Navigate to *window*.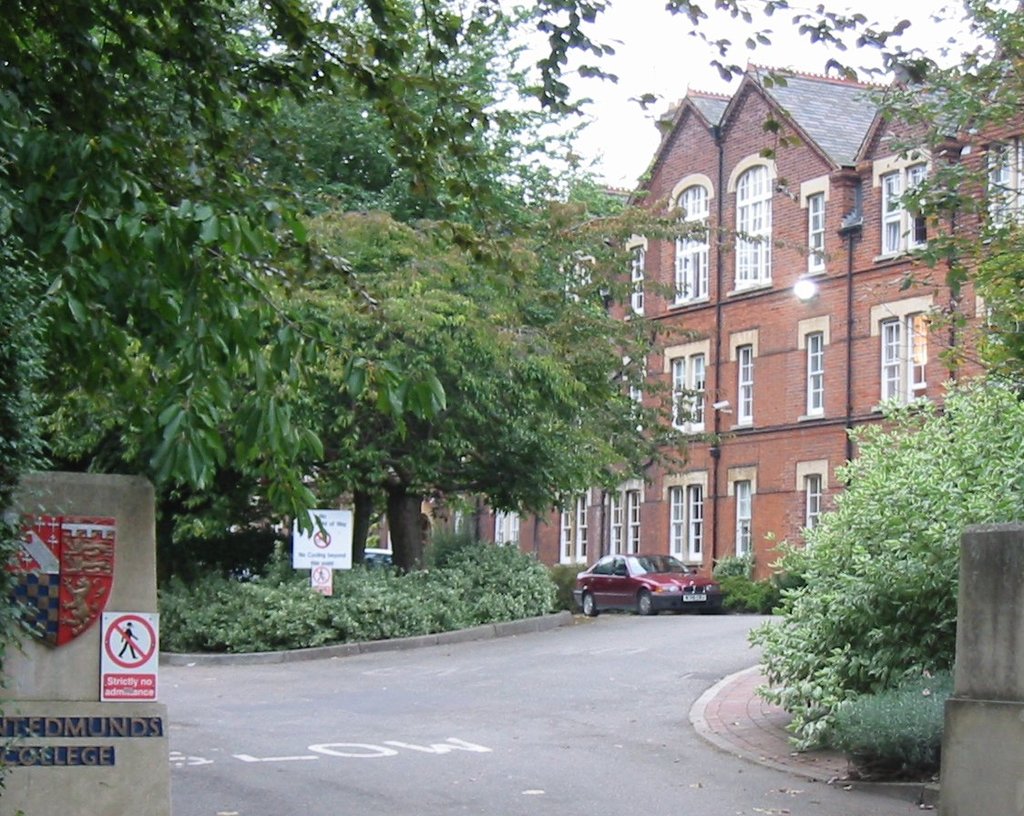
Navigation target: {"left": 666, "top": 350, "right": 709, "bottom": 439}.
